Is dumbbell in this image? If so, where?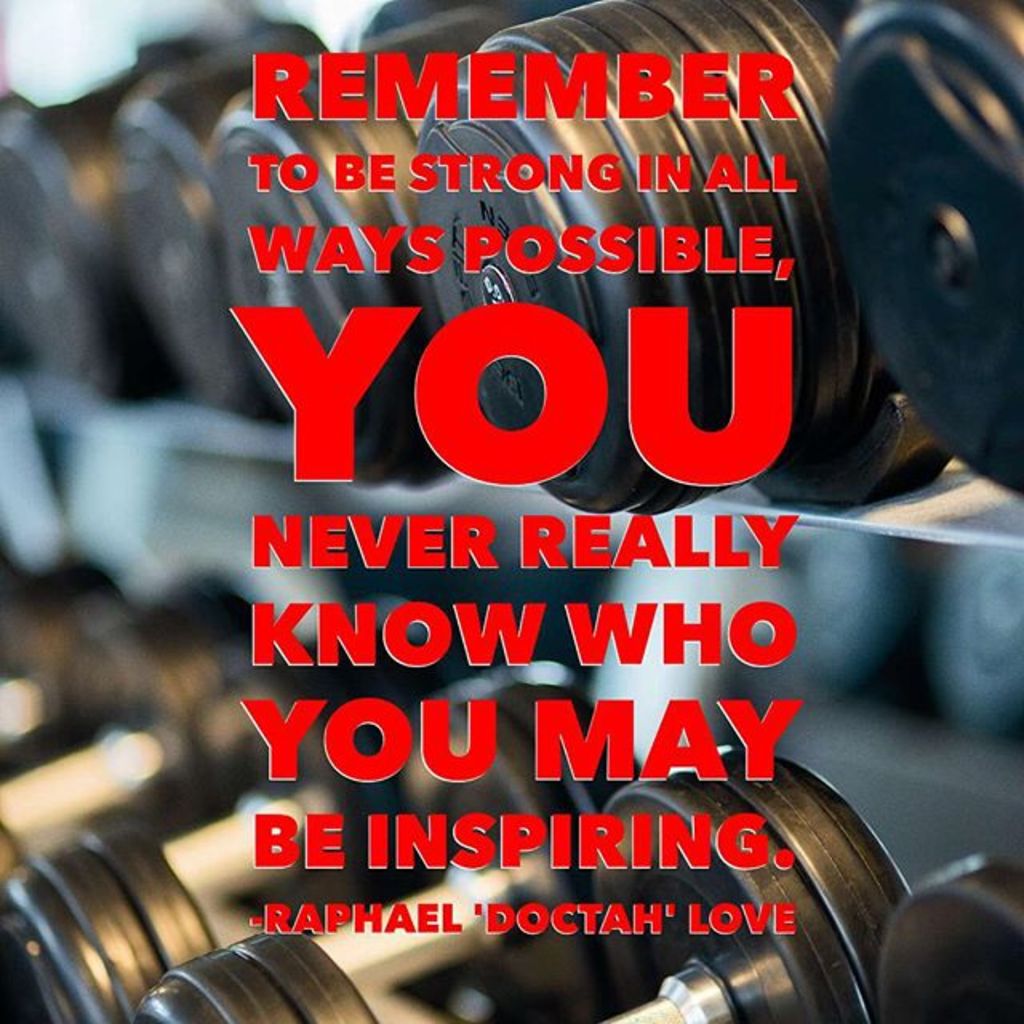
Yes, at bbox=(410, 0, 954, 520).
